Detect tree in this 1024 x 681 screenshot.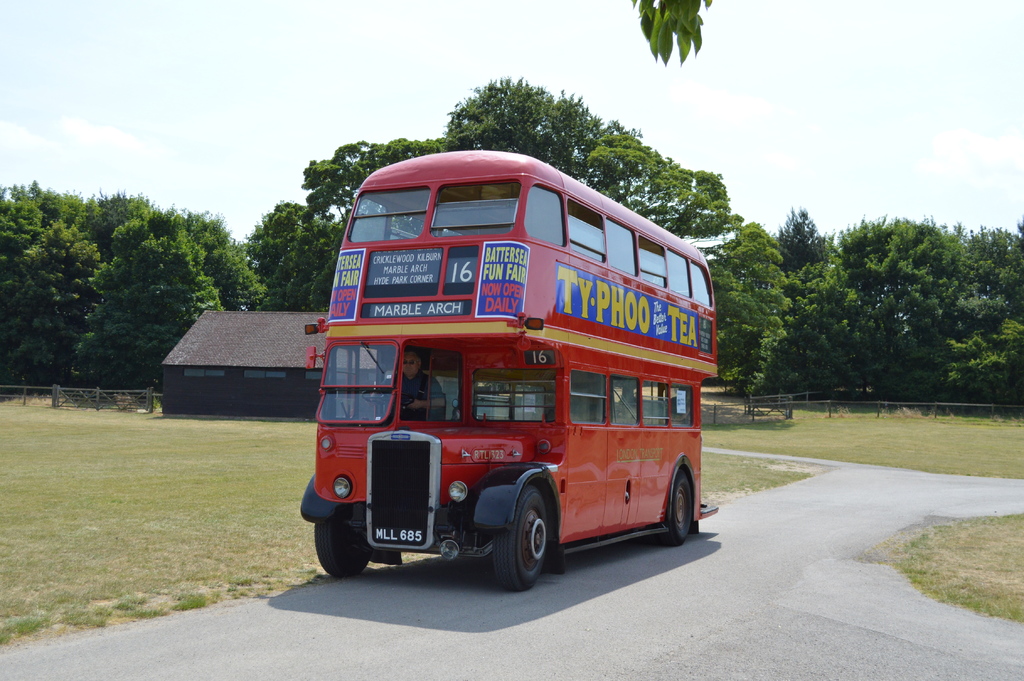
Detection: select_region(0, 183, 88, 320).
